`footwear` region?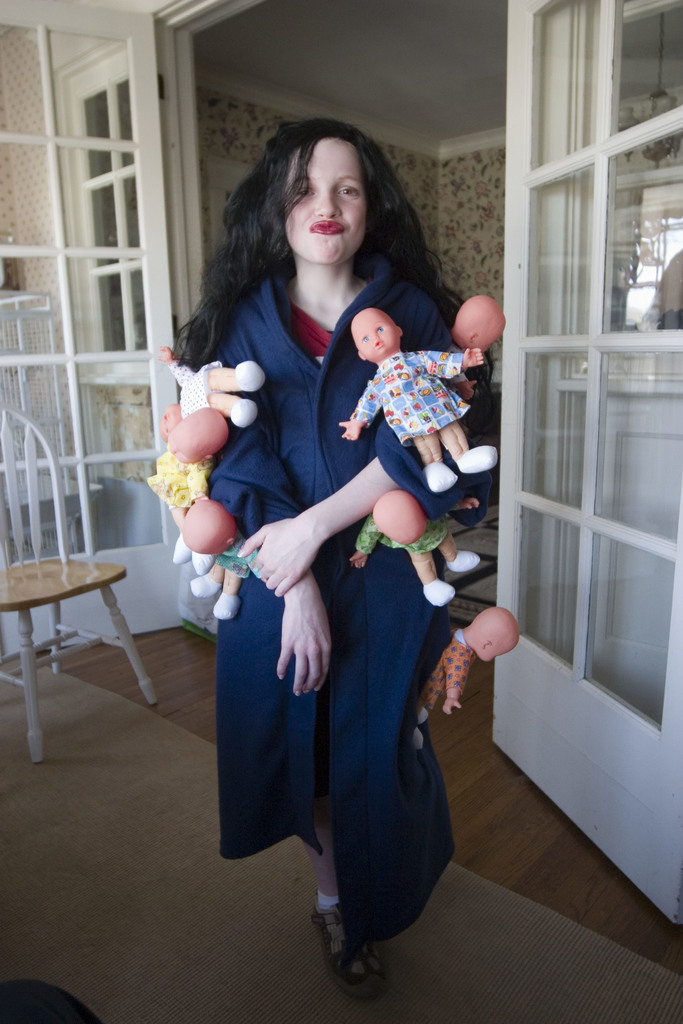
Rect(309, 903, 351, 980)
